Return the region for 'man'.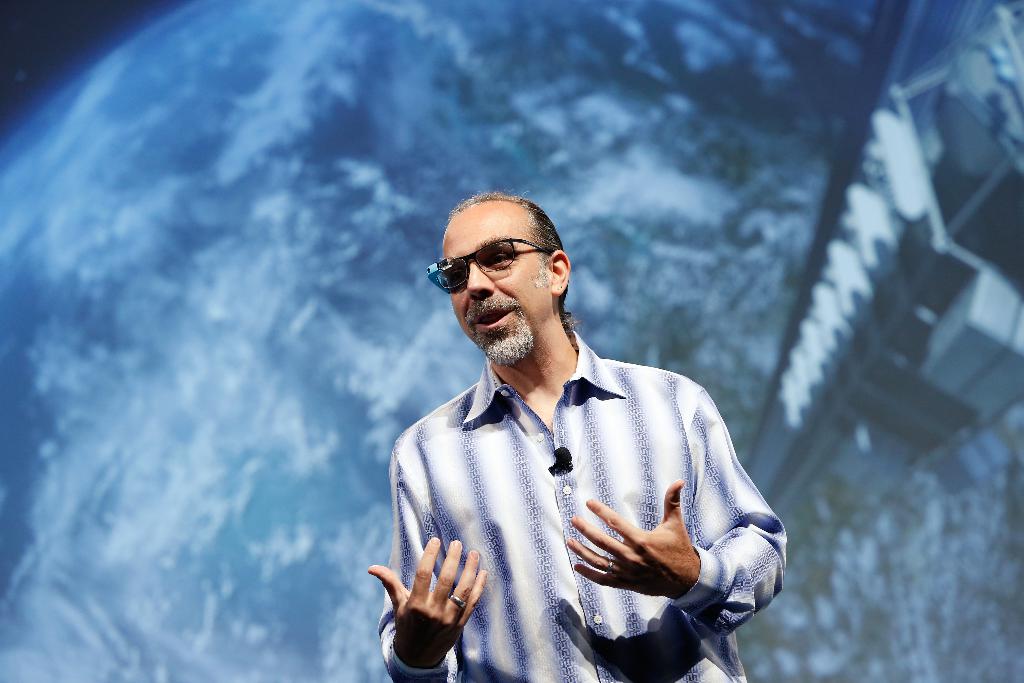
x1=372 y1=193 x2=790 y2=682.
